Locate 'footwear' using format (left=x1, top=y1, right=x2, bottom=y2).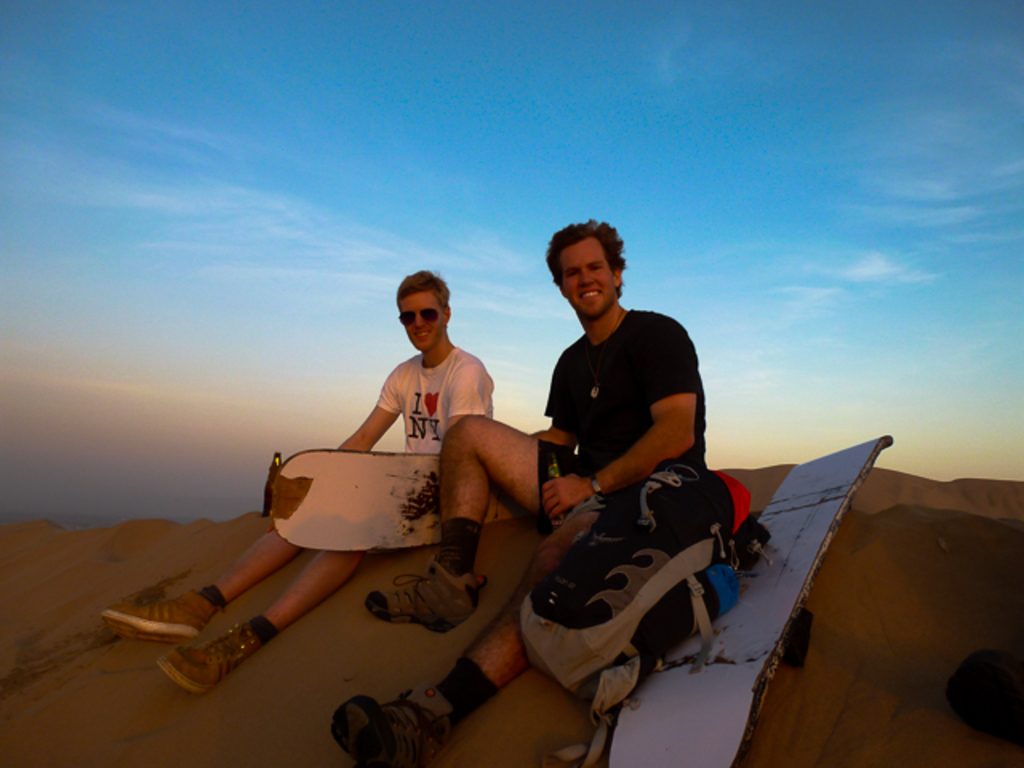
(left=99, top=595, right=224, bottom=648).
